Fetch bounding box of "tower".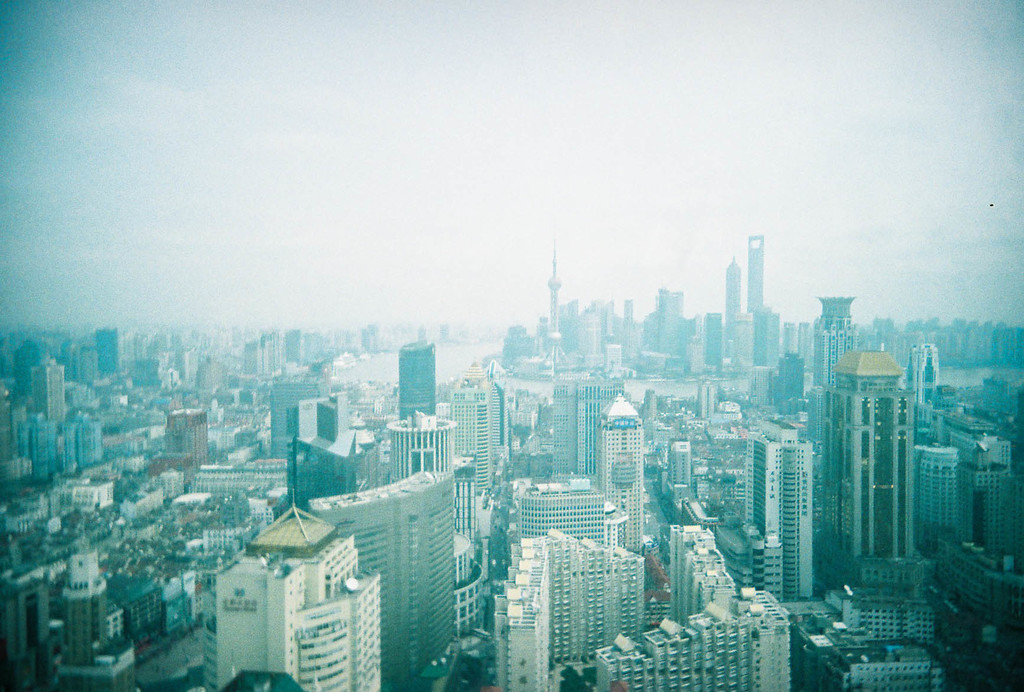
Bbox: [left=541, top=237, right=570, bottom=367].
